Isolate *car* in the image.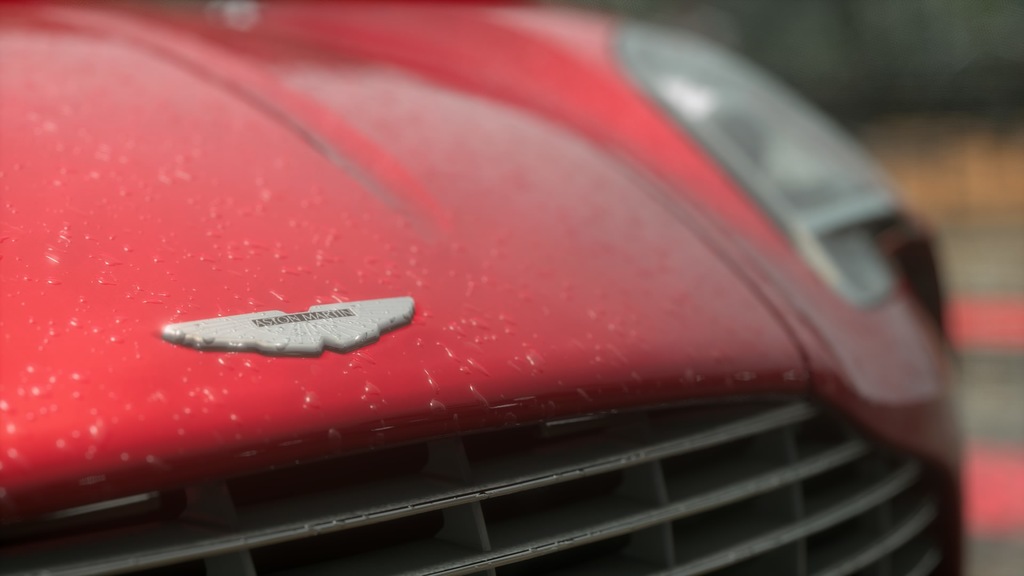
Isolated region: (0, 0, 963, 575).
